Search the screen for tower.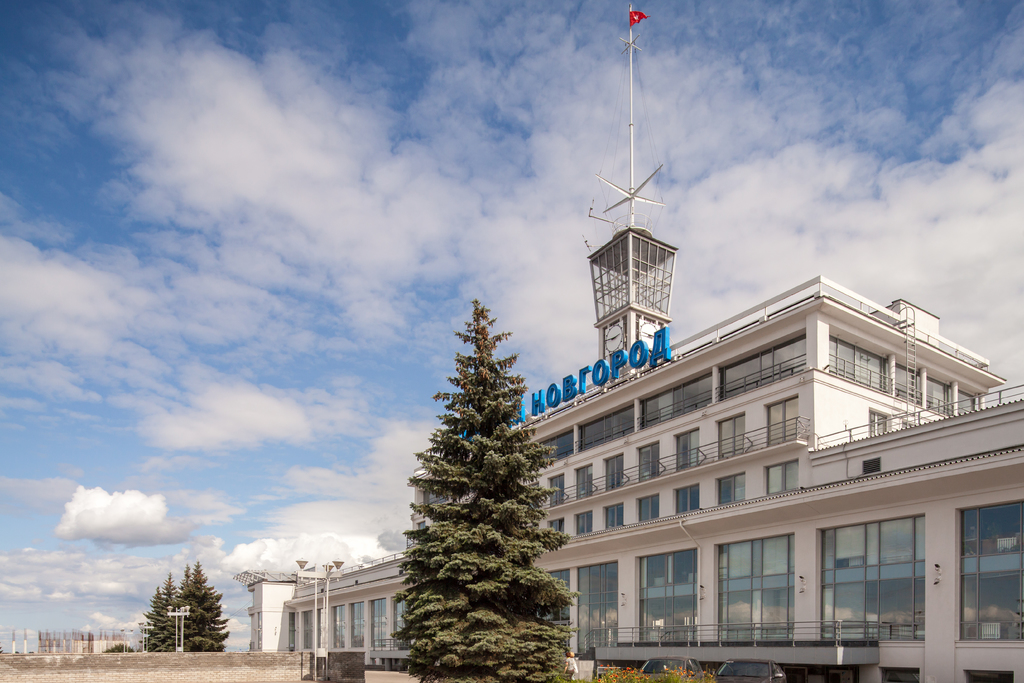
Found at (248, 3, 1023, 682).
